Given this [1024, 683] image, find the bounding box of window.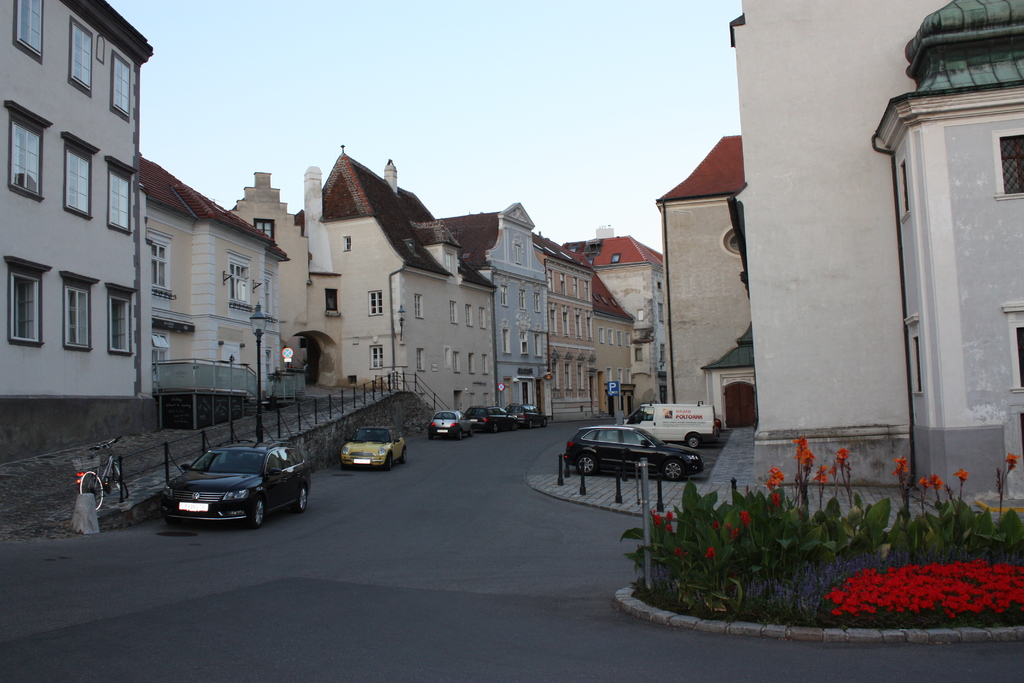
select_region(660, 347, 669, 369).
